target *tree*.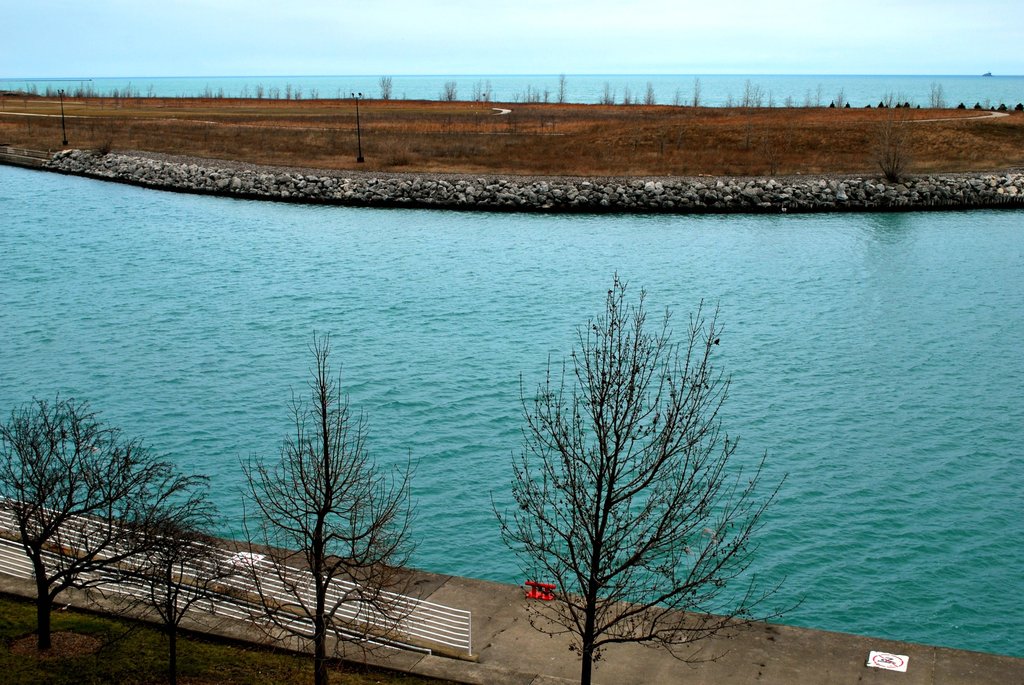
Target region: locate(496, 266, 753, 665).
